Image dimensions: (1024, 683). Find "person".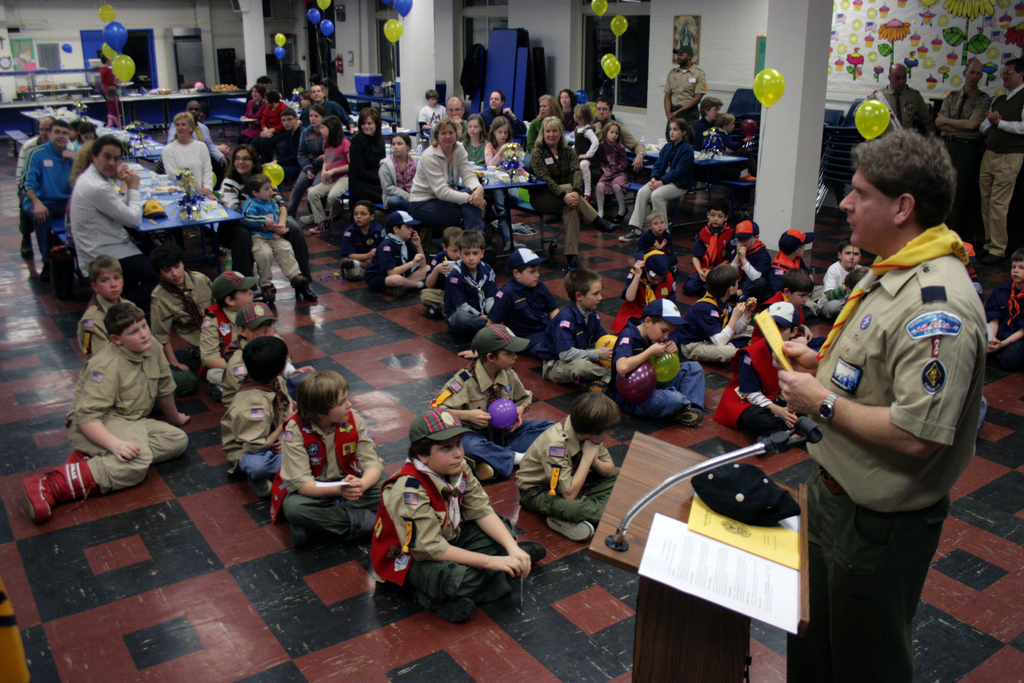
Rect(142, 262, 238, 372).
